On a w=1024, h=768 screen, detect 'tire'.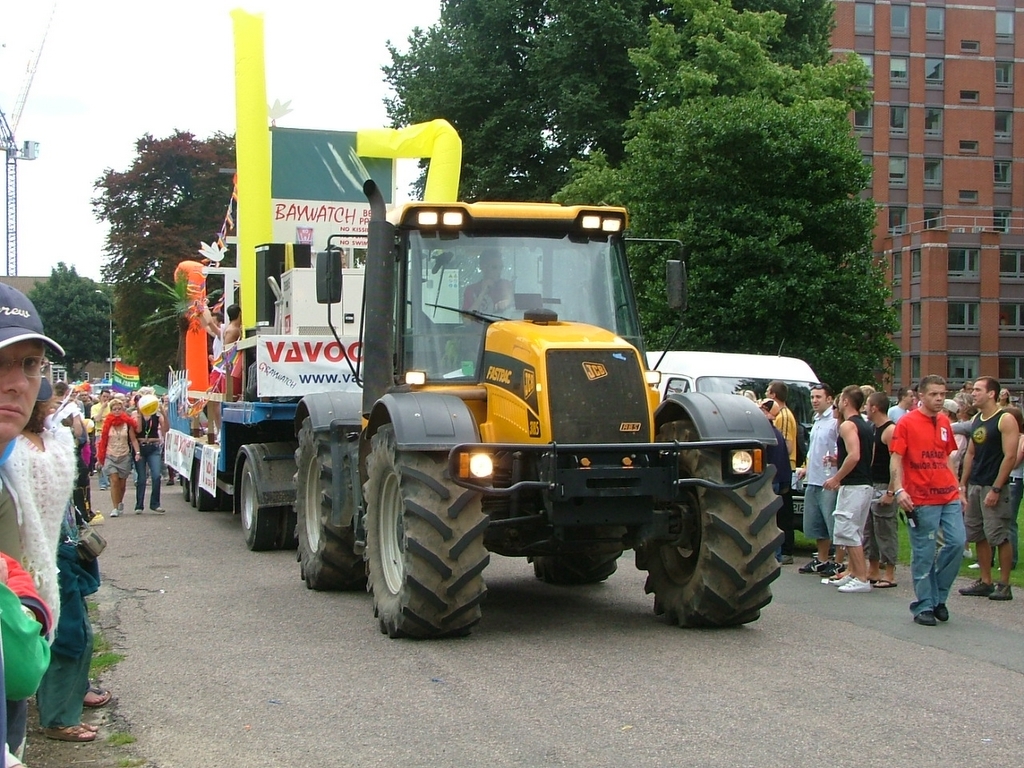
bbox=(233, 451, 298, 551).
